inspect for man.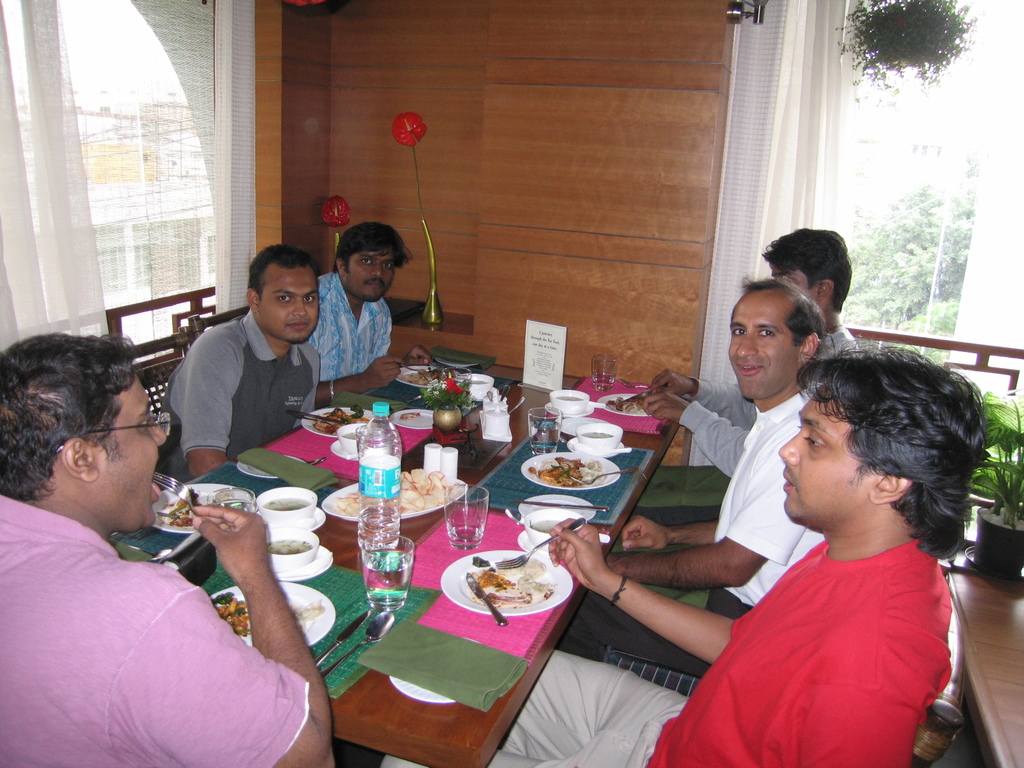
Inspection: box(381, 335, 991, 767).
